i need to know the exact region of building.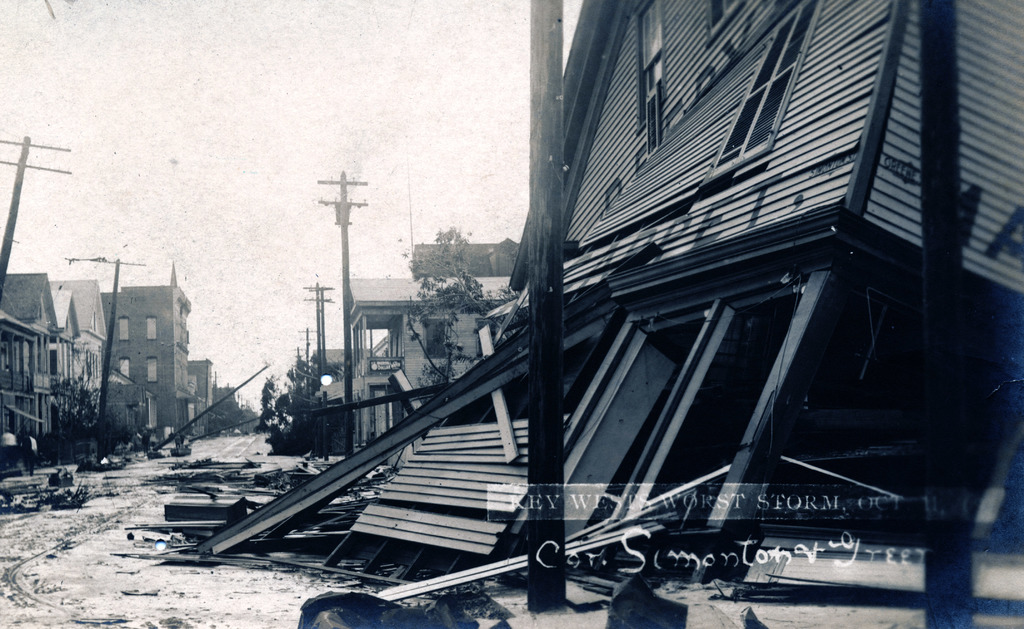
Region: <bbox>184, 356, 213, 433</bbox>.
